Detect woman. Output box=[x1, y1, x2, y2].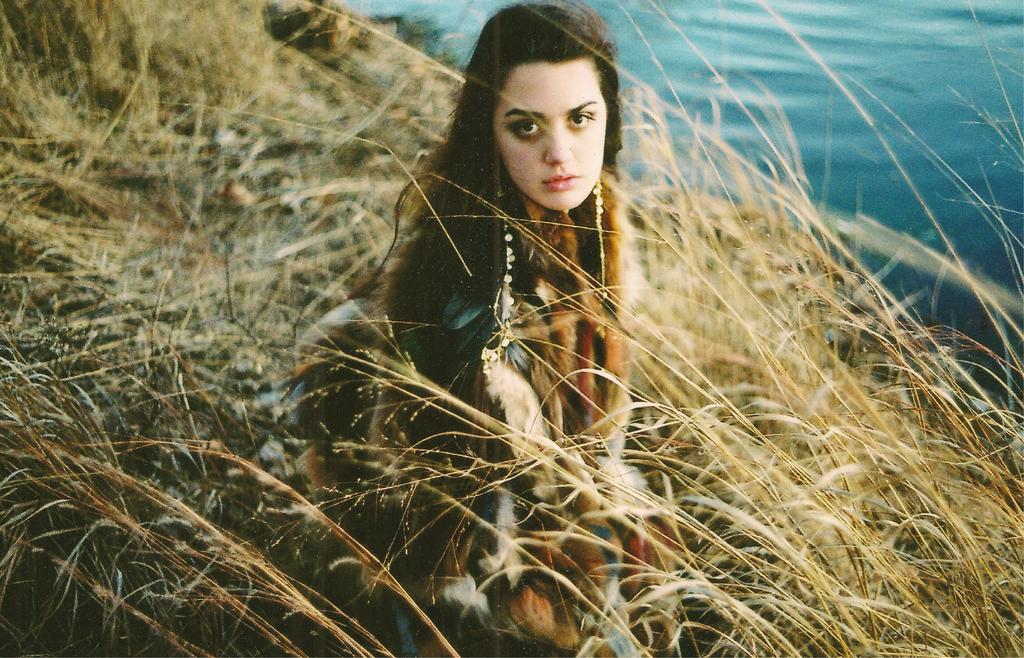
box=[282, 0, 686, 657].
